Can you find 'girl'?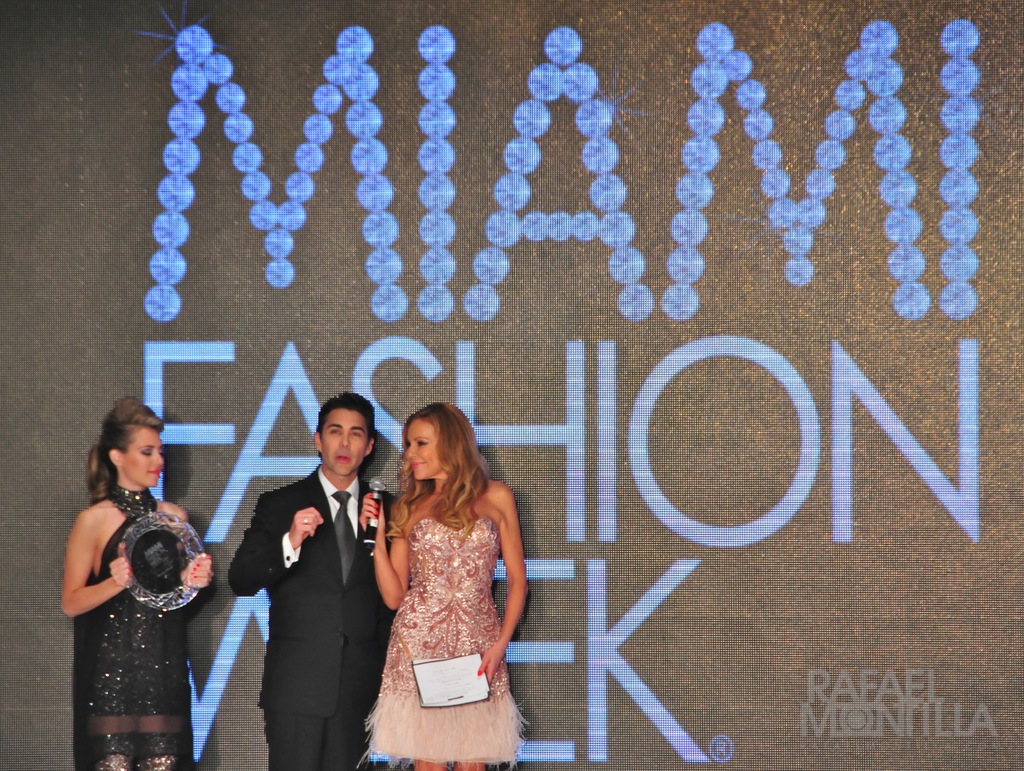
Yes, bounding box: crop(362, 403, 529, 770).
